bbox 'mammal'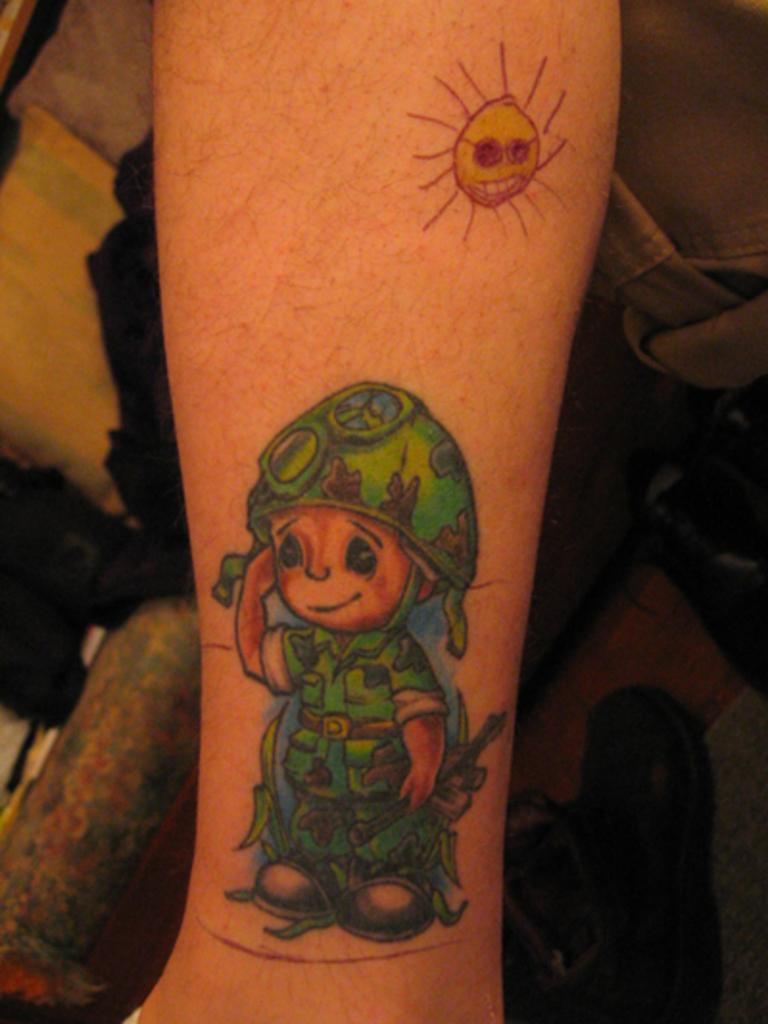
(0,0,766,1022)
